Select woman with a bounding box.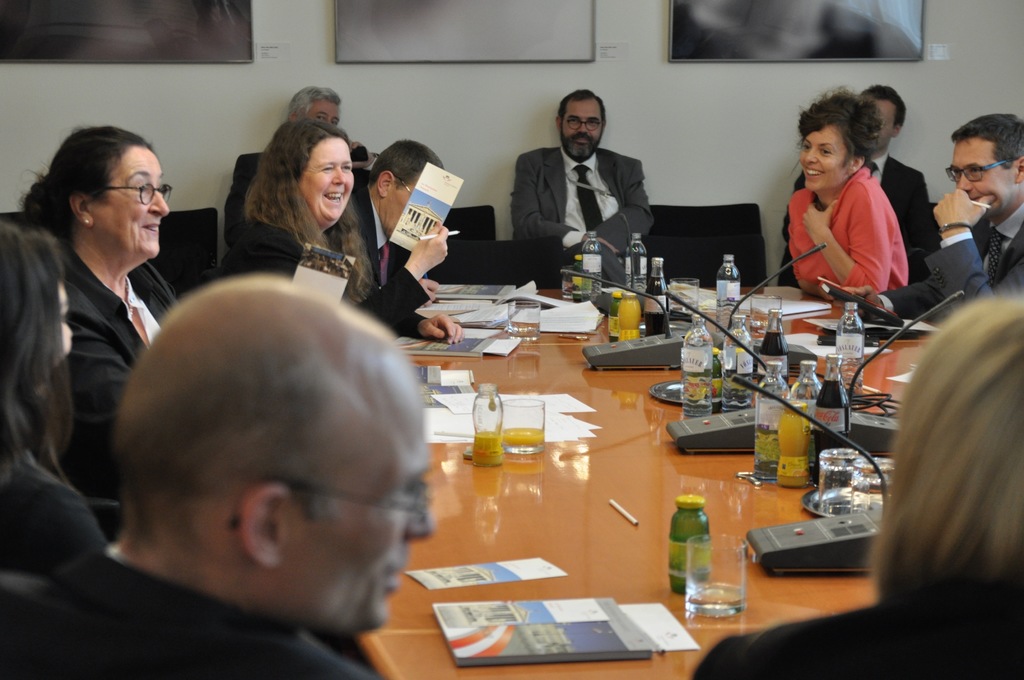
<bbox>676, 293, 1023, 679</bbox>.
